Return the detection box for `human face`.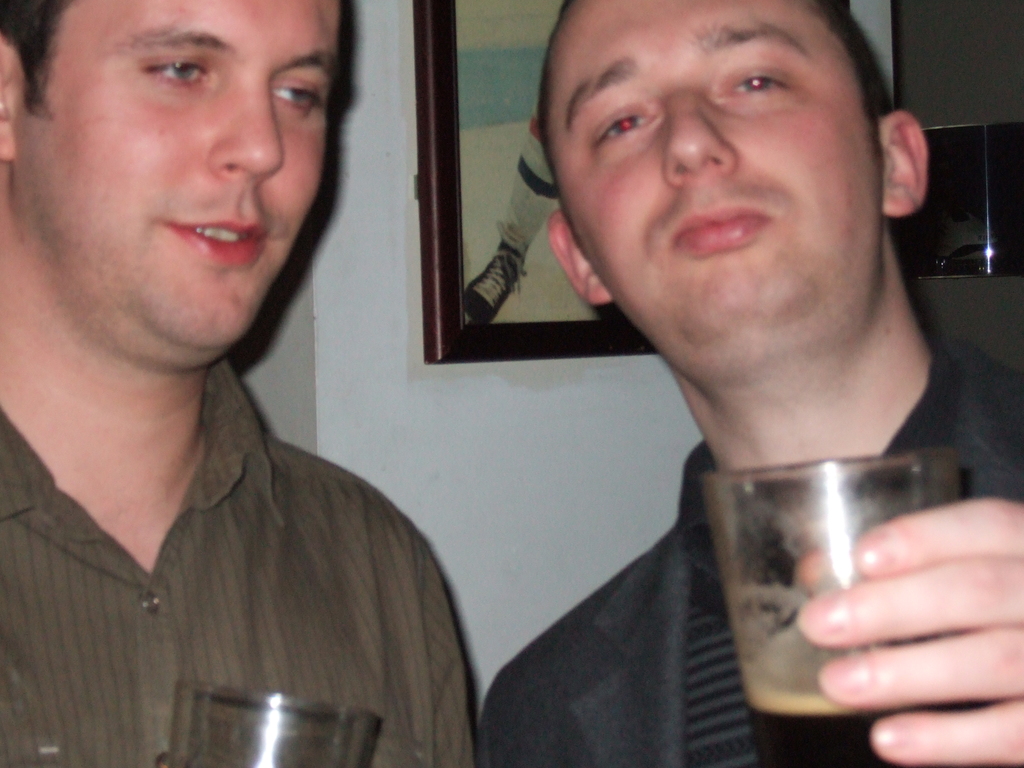
18, 0, 341, 352.
